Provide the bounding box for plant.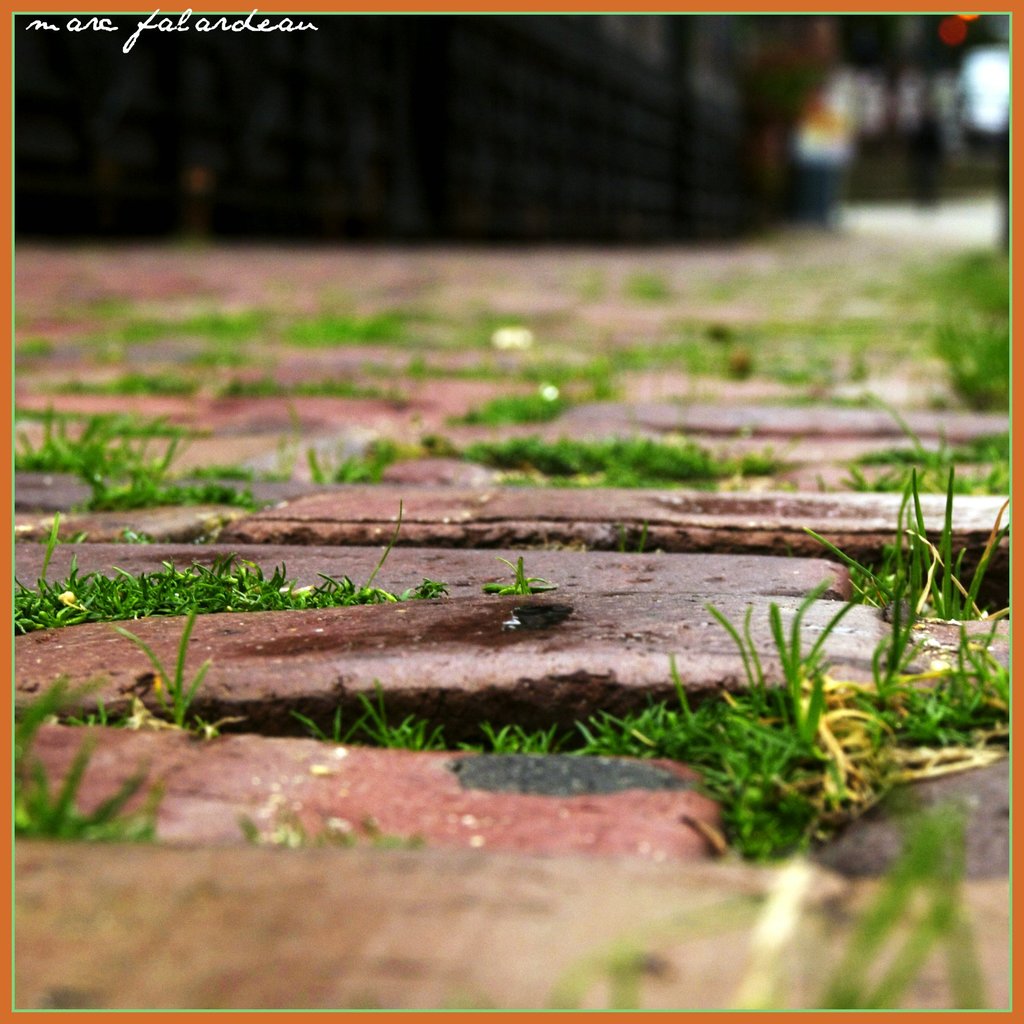
rect(474, 724, 555, 760).
